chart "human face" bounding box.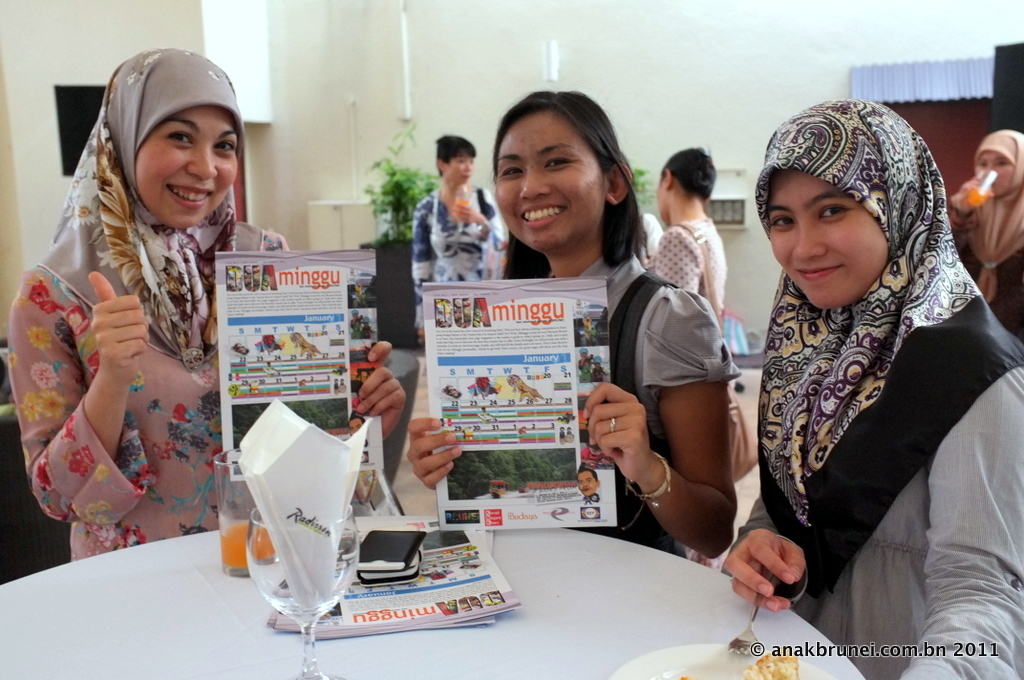
Charted: locate(655, 178, 670, 224).
